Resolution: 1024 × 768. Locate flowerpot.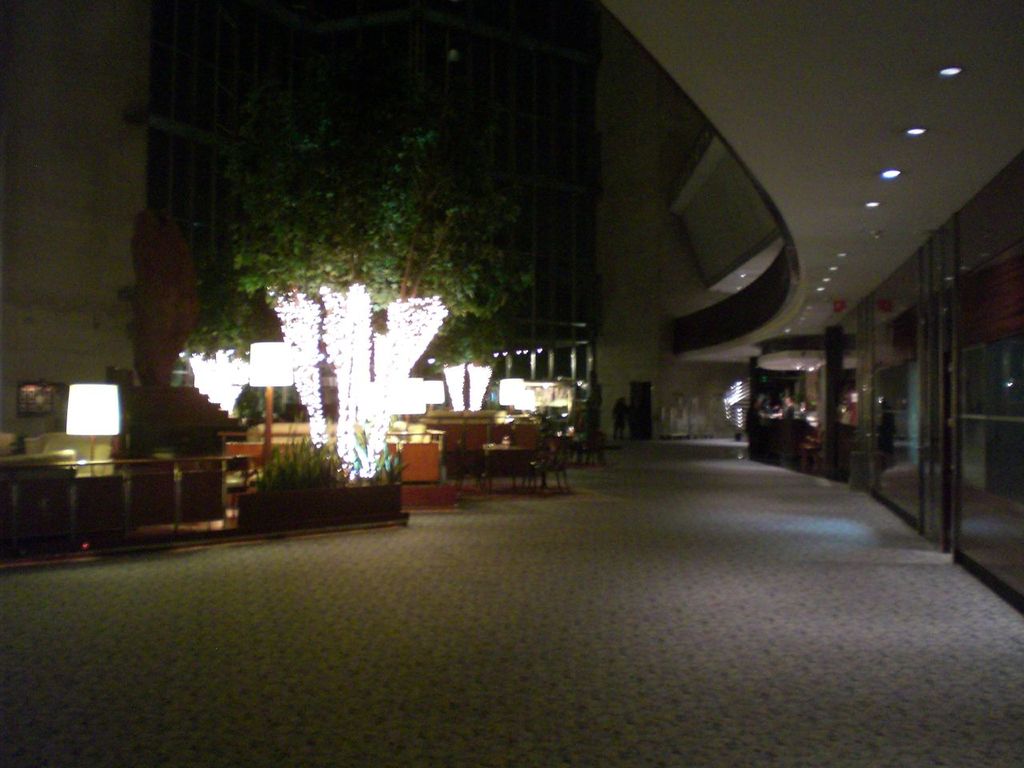
BBox(237, 481, 401, 530).
